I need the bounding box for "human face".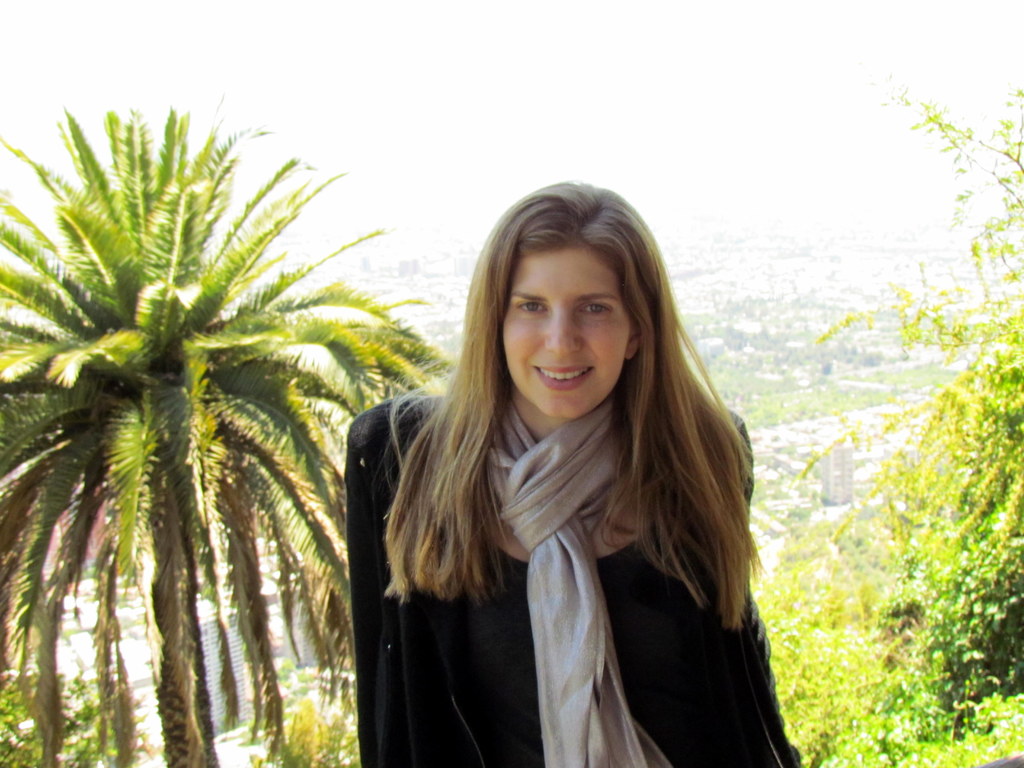
Here it is: 502,250,630,419.
